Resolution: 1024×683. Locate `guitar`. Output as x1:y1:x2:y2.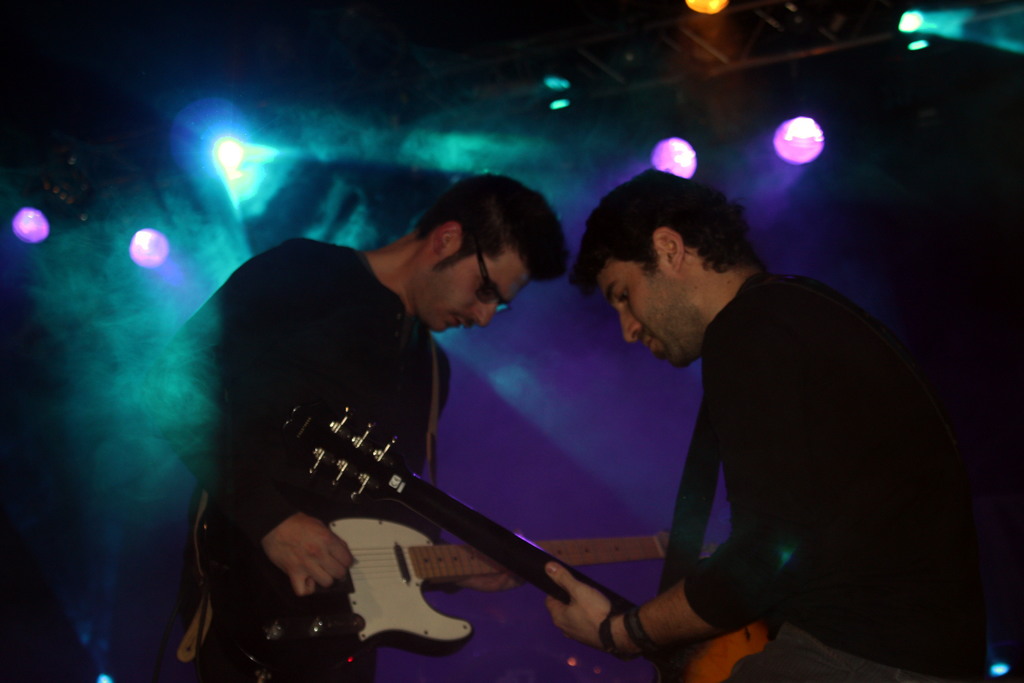
218:514:682:671.
